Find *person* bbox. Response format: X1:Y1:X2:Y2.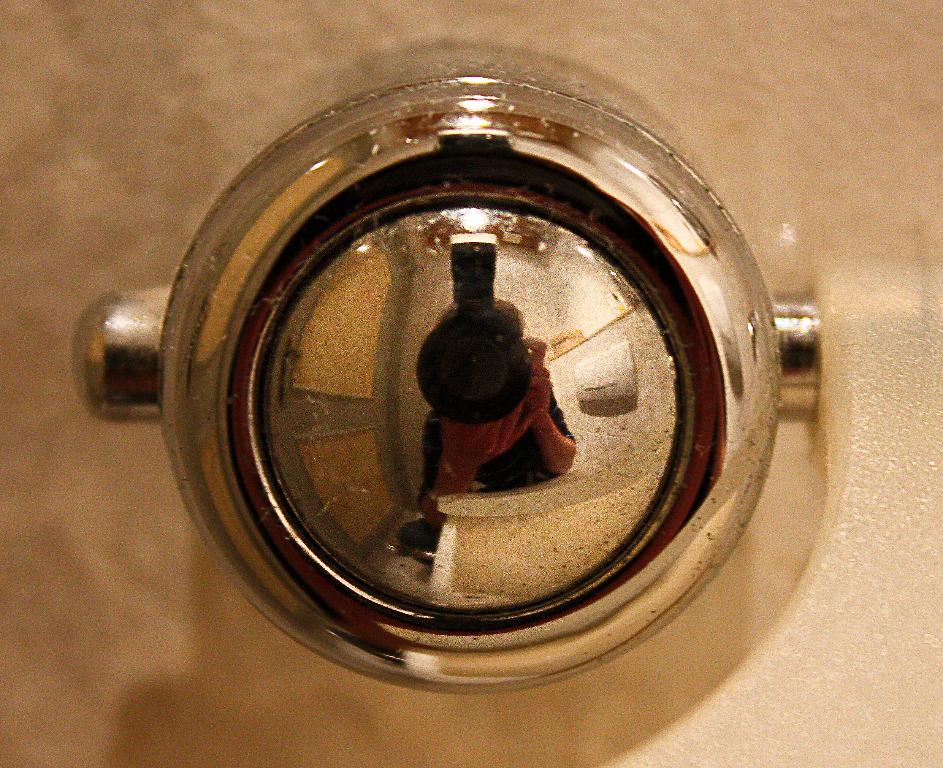
414:284:578:536.
